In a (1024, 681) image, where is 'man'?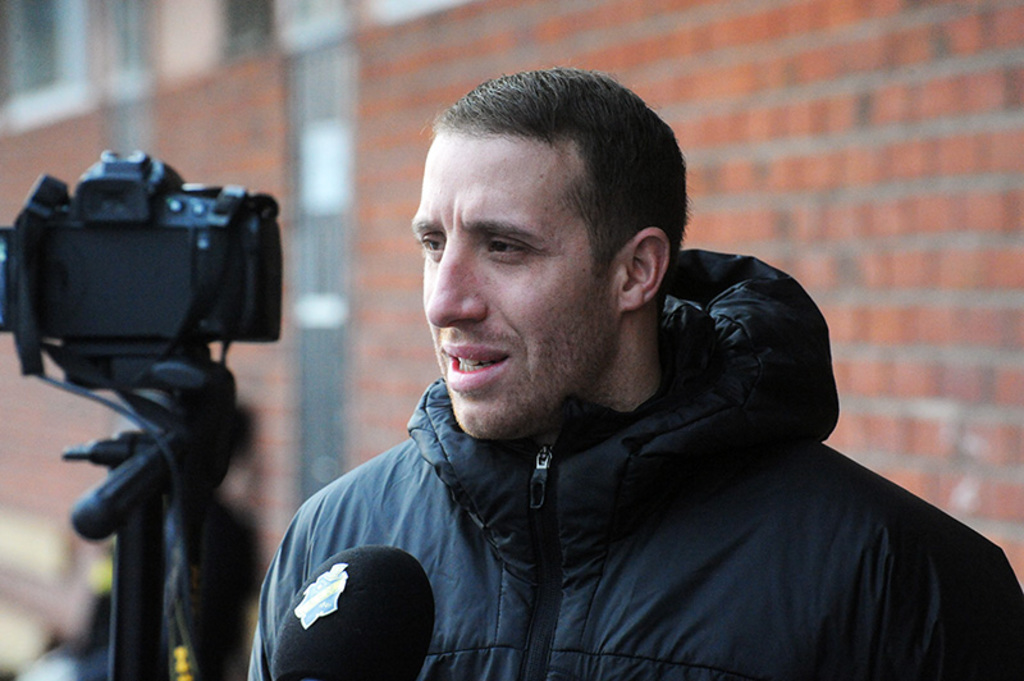
232/74/978/680.
